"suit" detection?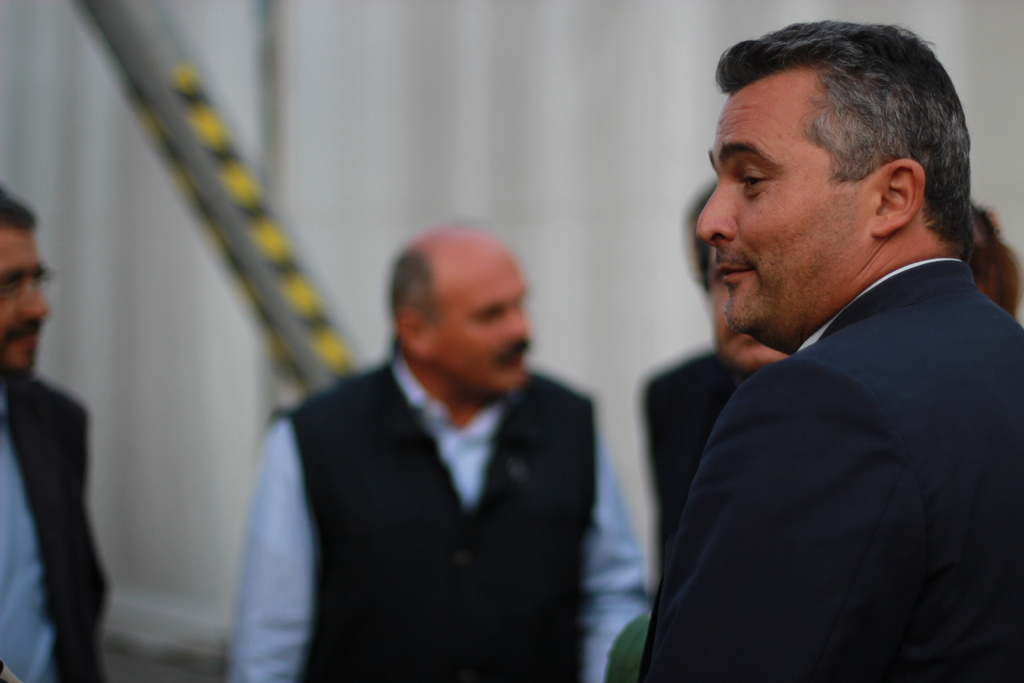
<box>636,257,1023,682</box>
